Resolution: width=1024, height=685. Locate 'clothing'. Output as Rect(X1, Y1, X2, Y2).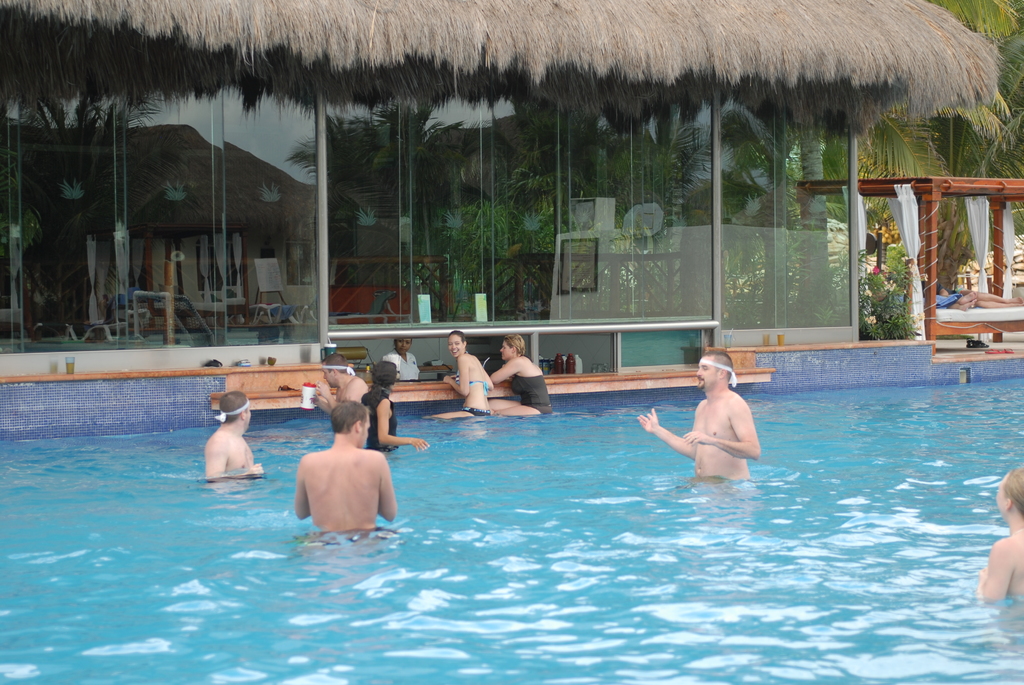
Rect(508, 371, 550, 418).
